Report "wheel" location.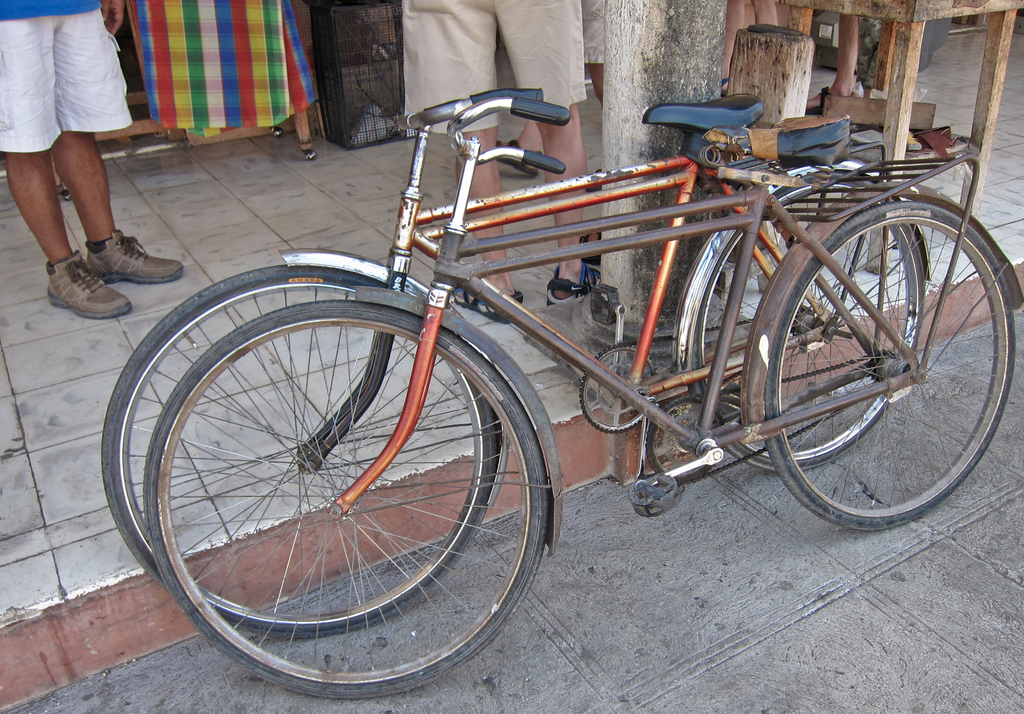
Report: 577, 343, 659, 438.
